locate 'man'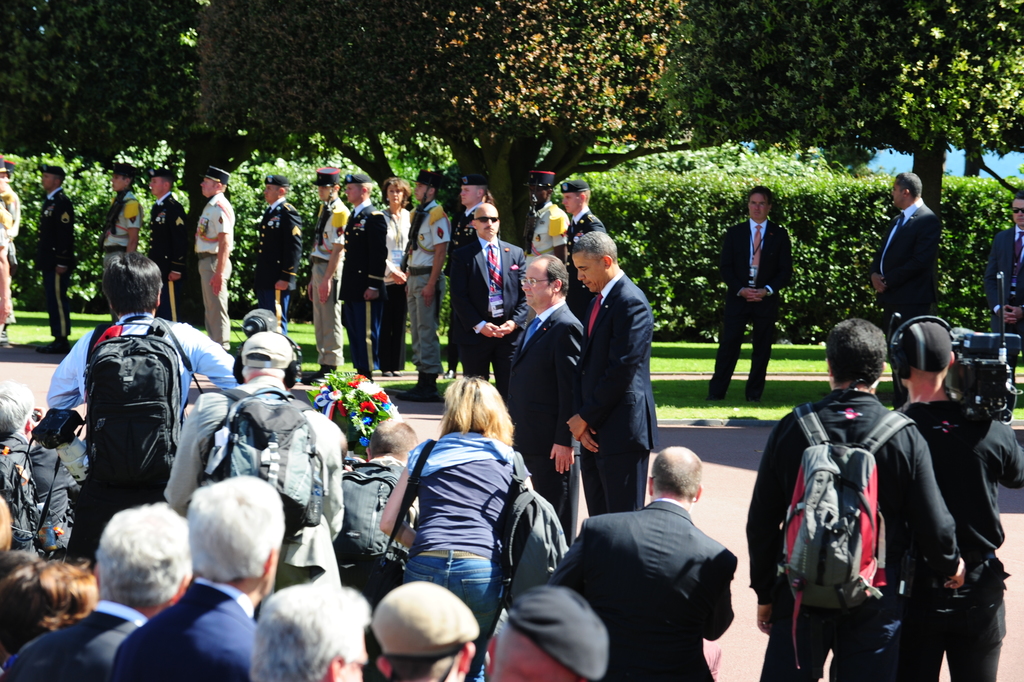
l=516, t=164, r=569, b=270
